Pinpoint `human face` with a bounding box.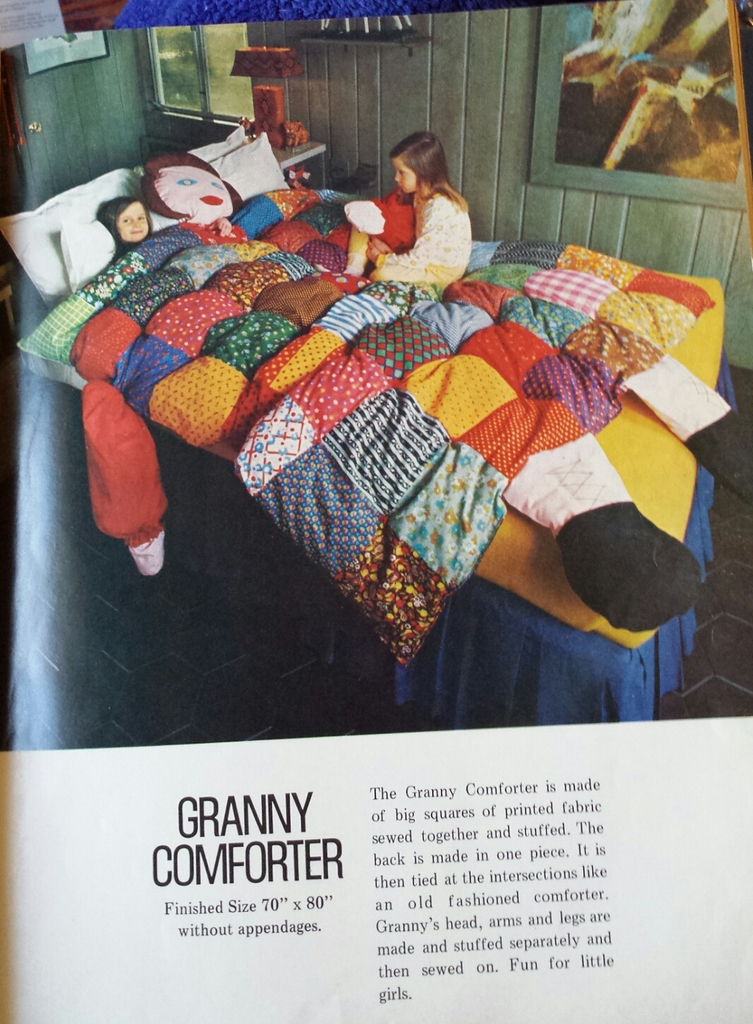
BBox(393, 157, 415, 192).
